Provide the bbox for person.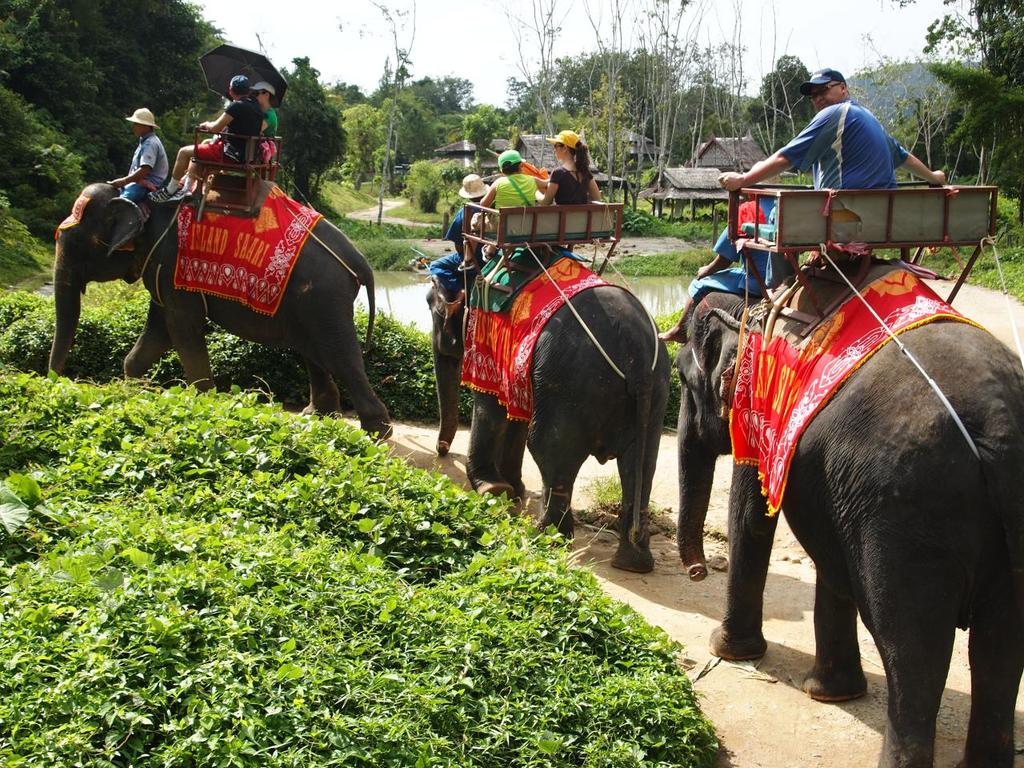
bbox=[531, 133, 605, 215].
